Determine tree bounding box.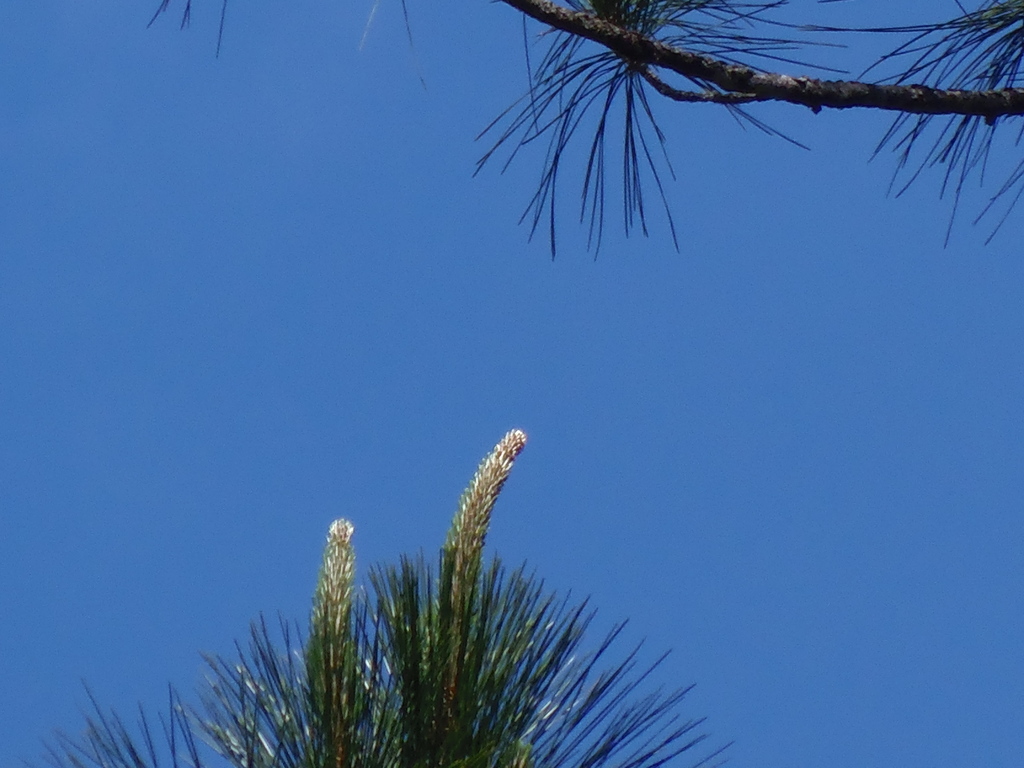
Determined: <box>0,419,763,767</box>.
